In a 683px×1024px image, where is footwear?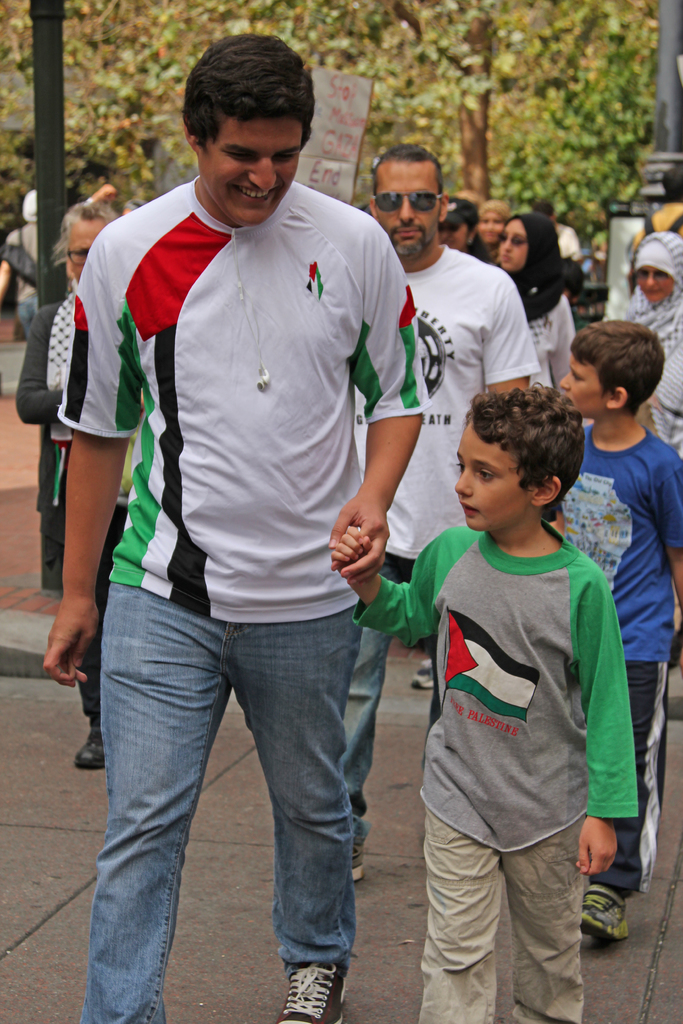
[x1=270, y1=958, x2=352, y2=1023].
